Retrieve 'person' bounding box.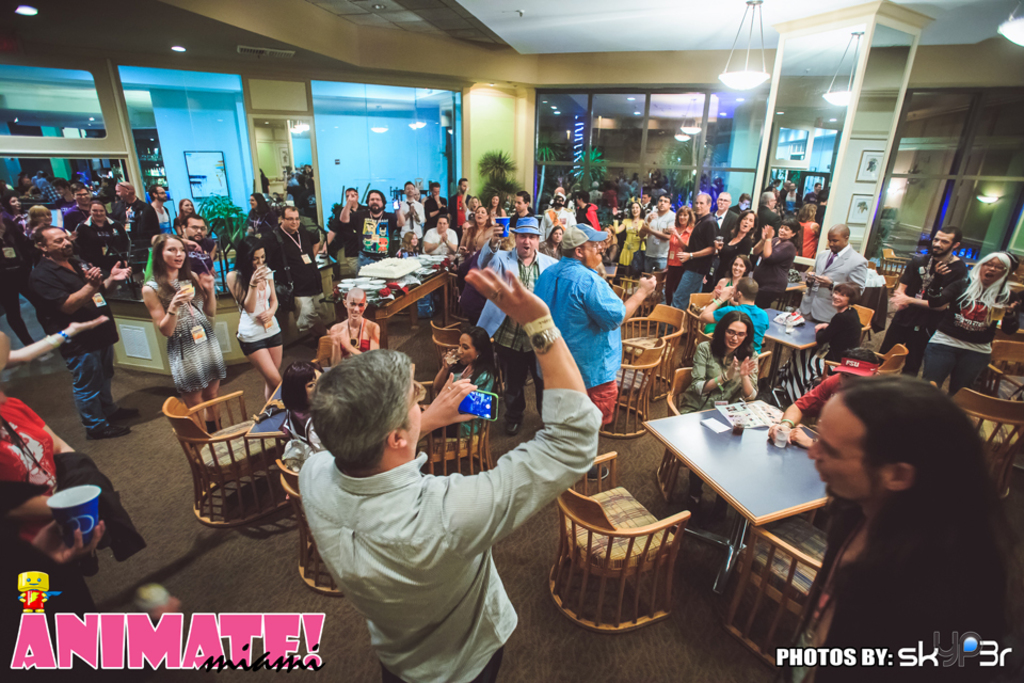
Bounding box: l=756, t=192, r=783, b=238.
